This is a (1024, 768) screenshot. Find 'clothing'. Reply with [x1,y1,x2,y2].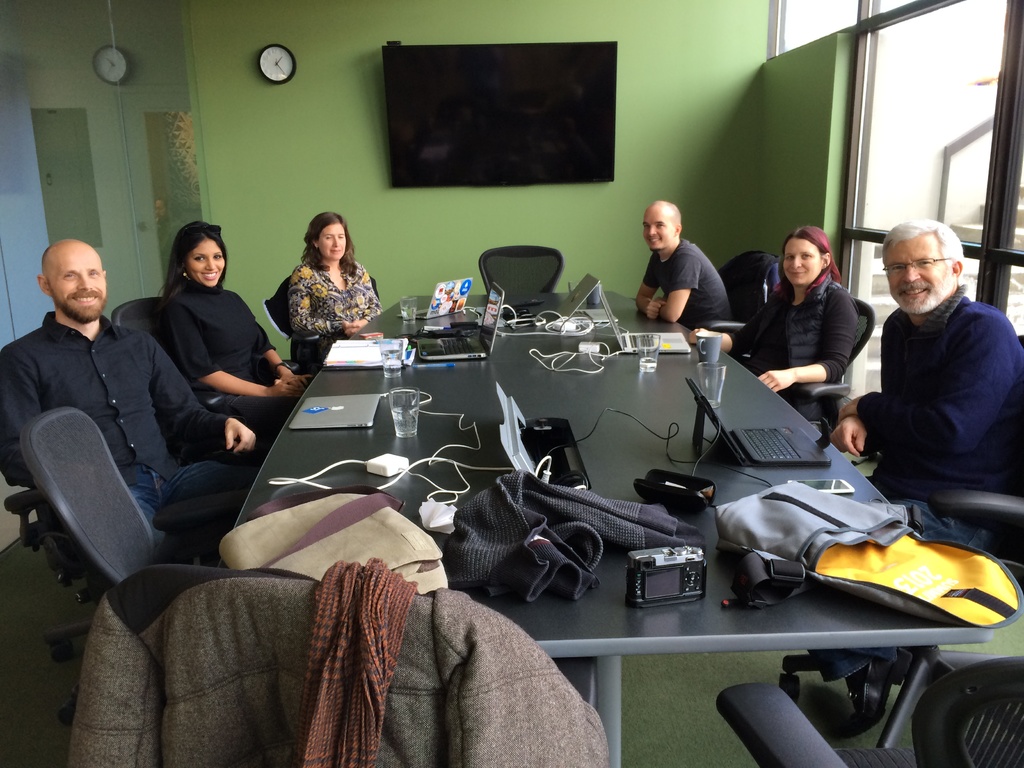
[63,561,613,767].
